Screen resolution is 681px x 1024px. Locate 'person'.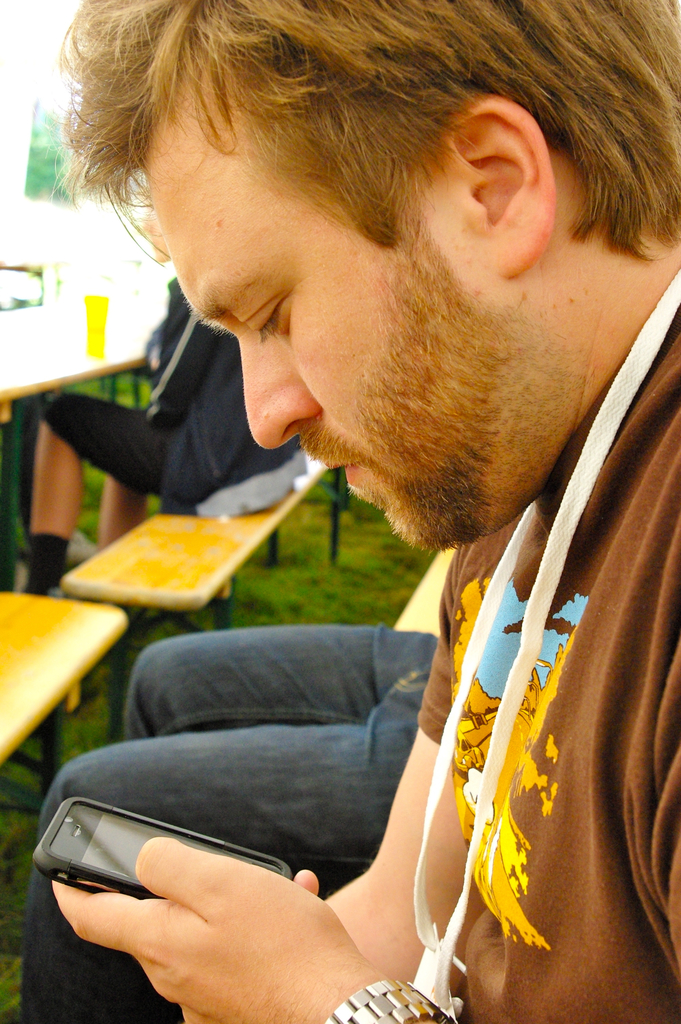
select_region(3, 276, 304, 601).
